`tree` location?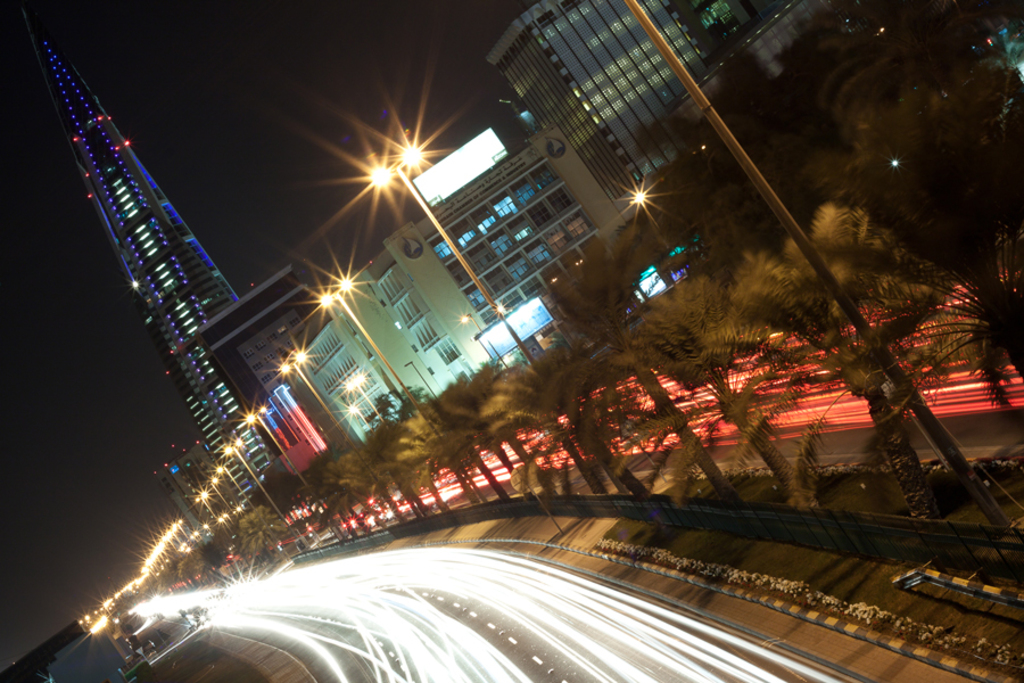
bbox(380, 403, 471, 526)
